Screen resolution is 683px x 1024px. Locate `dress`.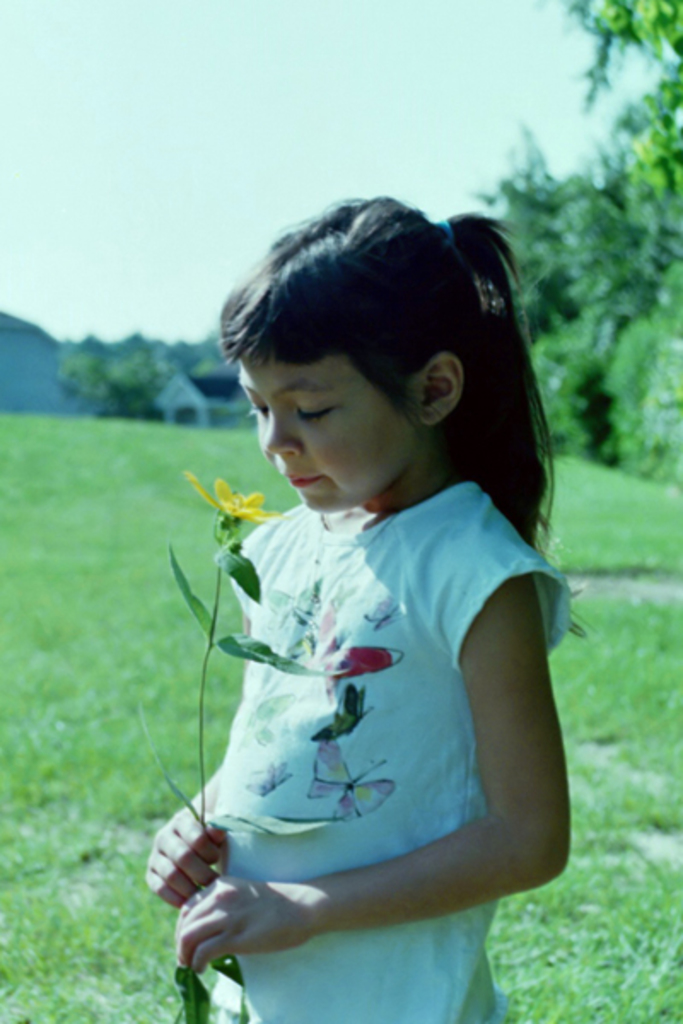
l=205, t=478, r=579, b=1022.
